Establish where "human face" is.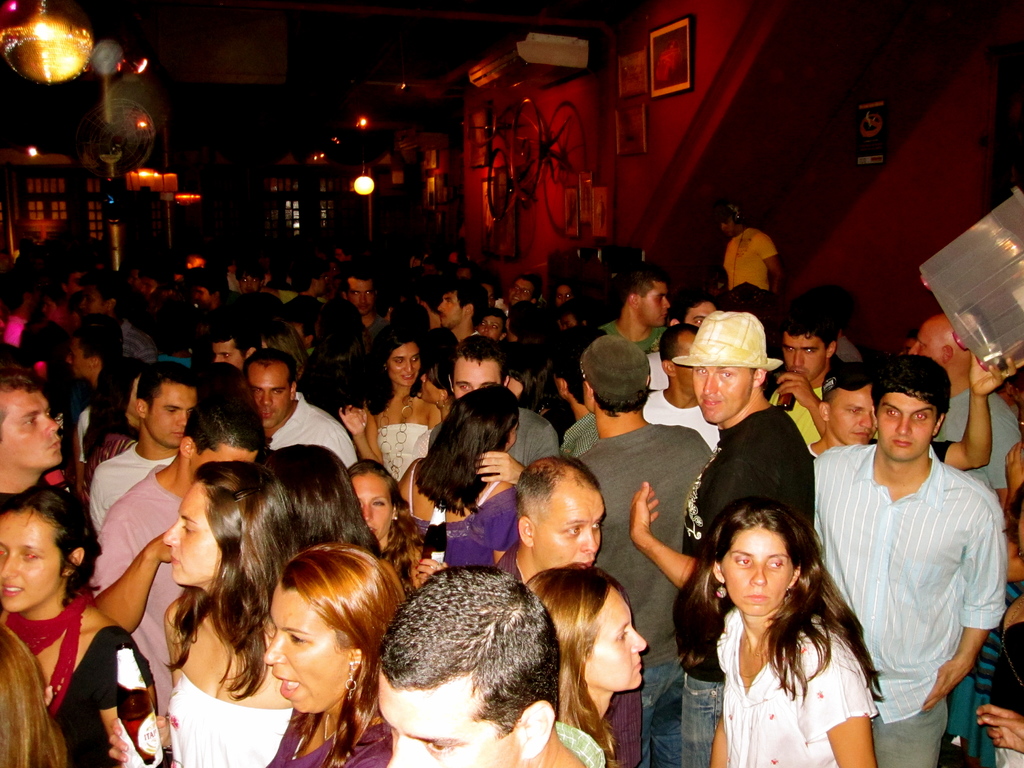
Established at select_region(533, 479, 602, 570).
